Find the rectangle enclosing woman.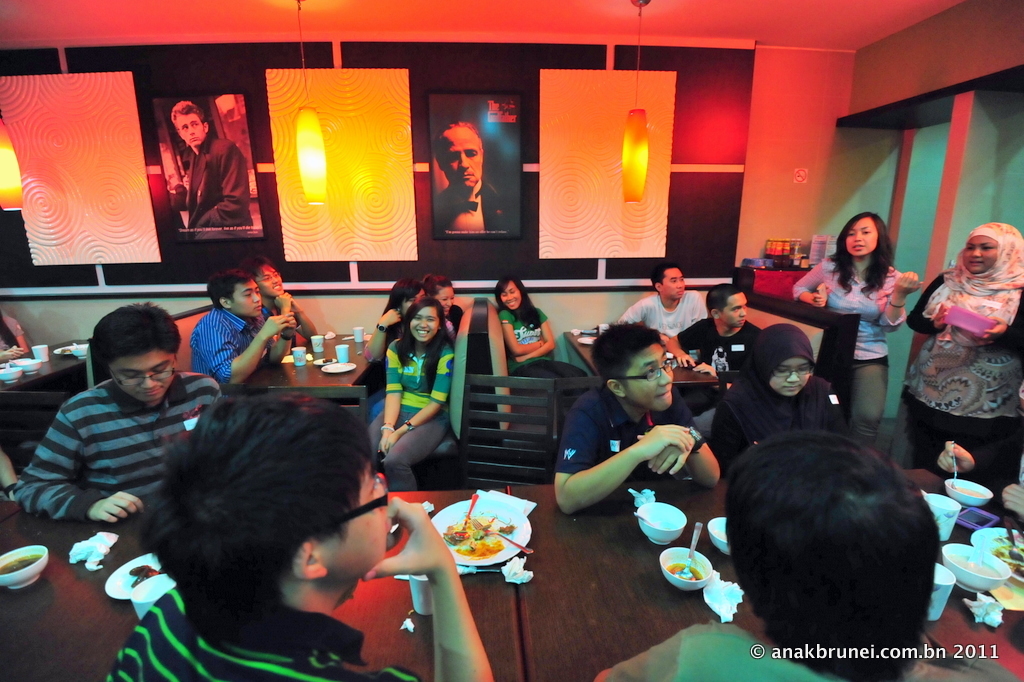
BBox(367, 299, 458, 494).
